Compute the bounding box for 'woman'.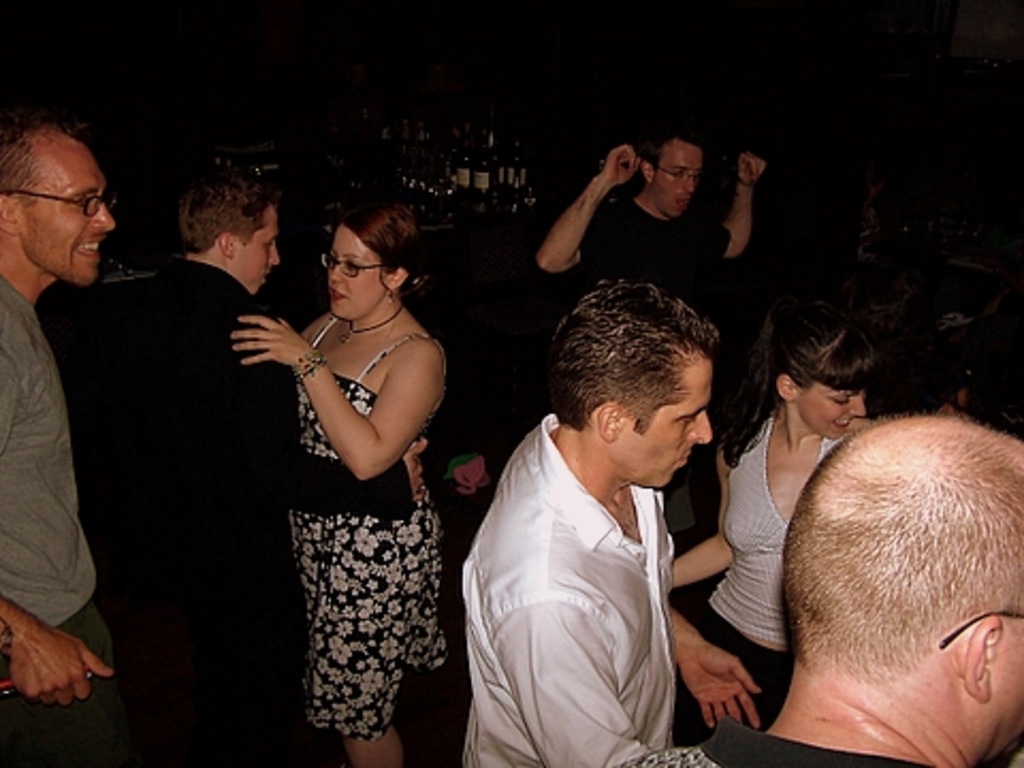
670,299,913,727.
